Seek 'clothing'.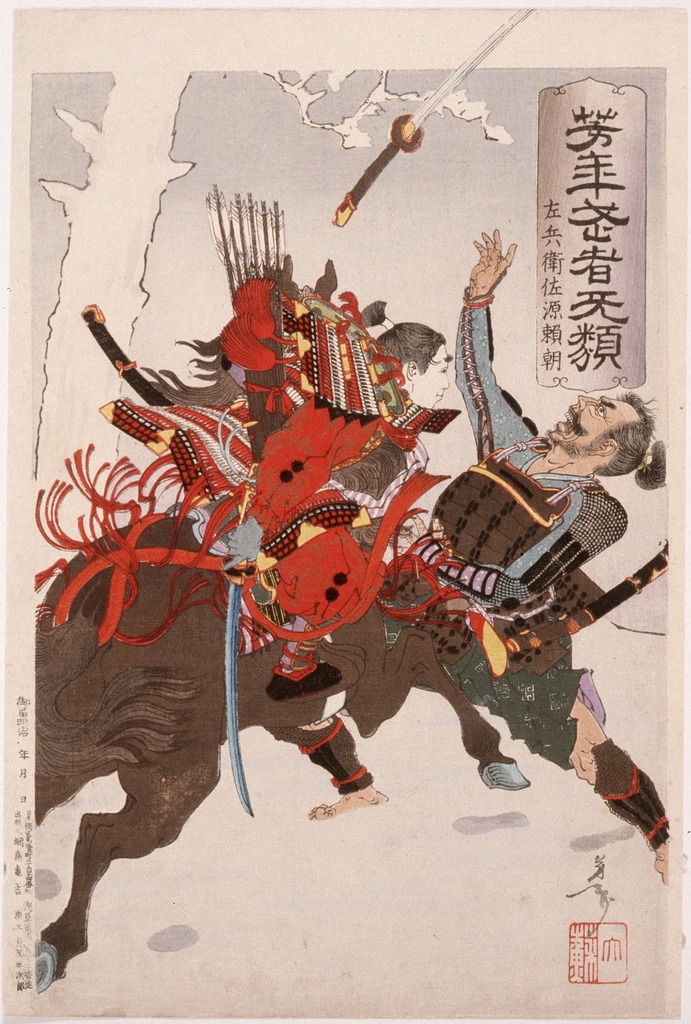
{"x1": 320, "y1": 295, "x2": 630, "y2": 769}.
